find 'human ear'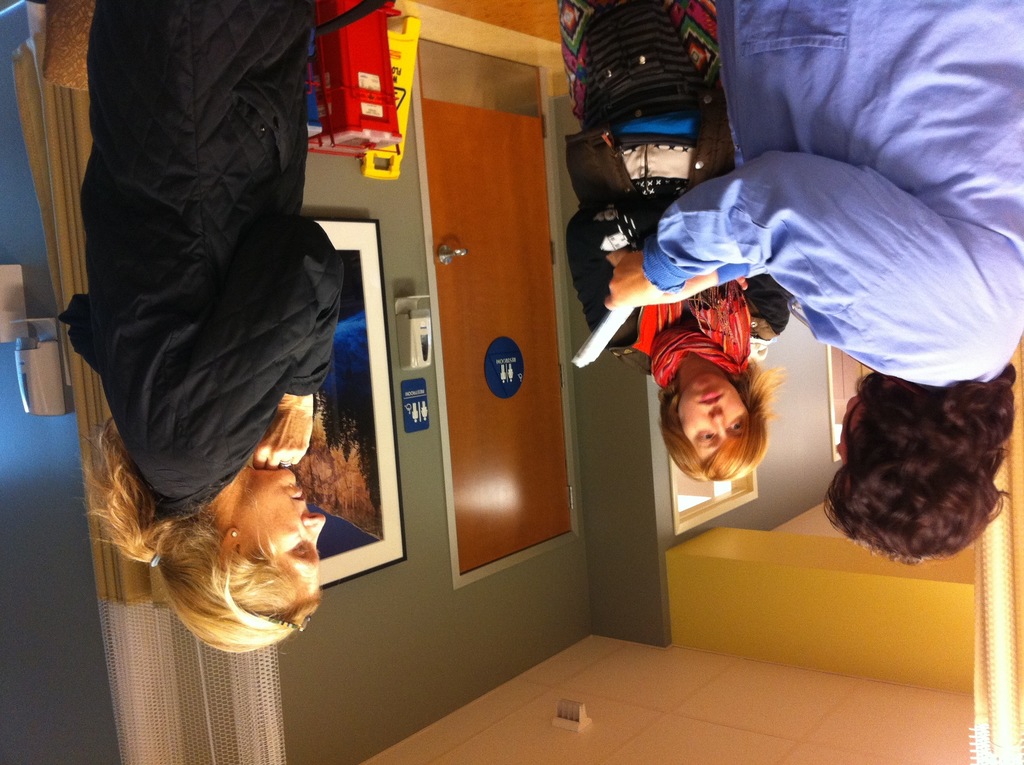
left=220, top=527, right=246, bottom=570
